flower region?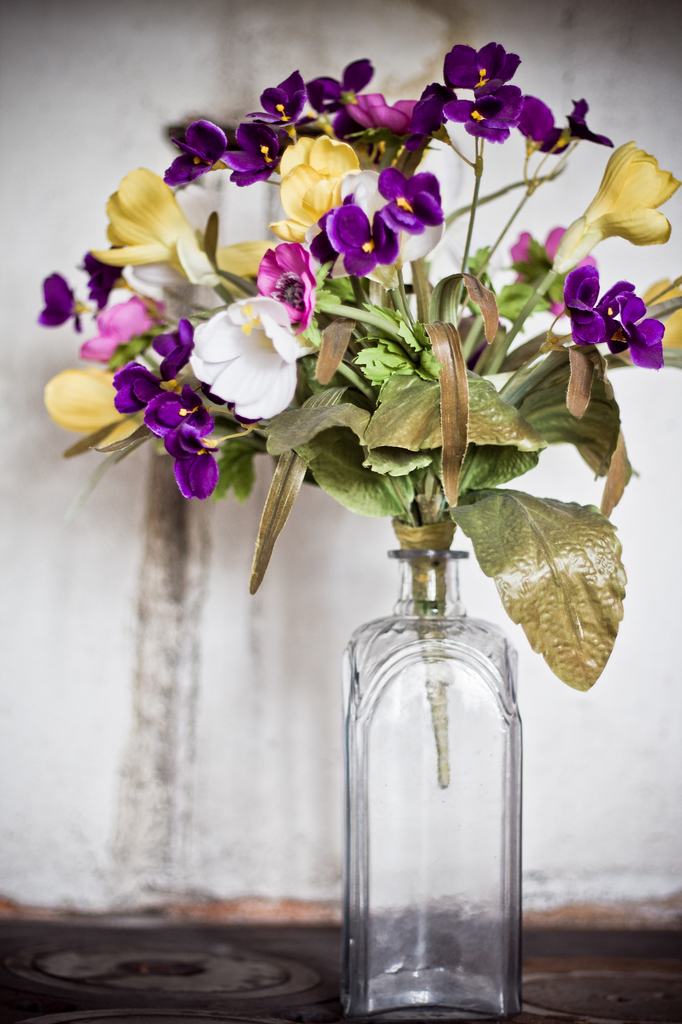
select_region(170, 113, 274, 187)
